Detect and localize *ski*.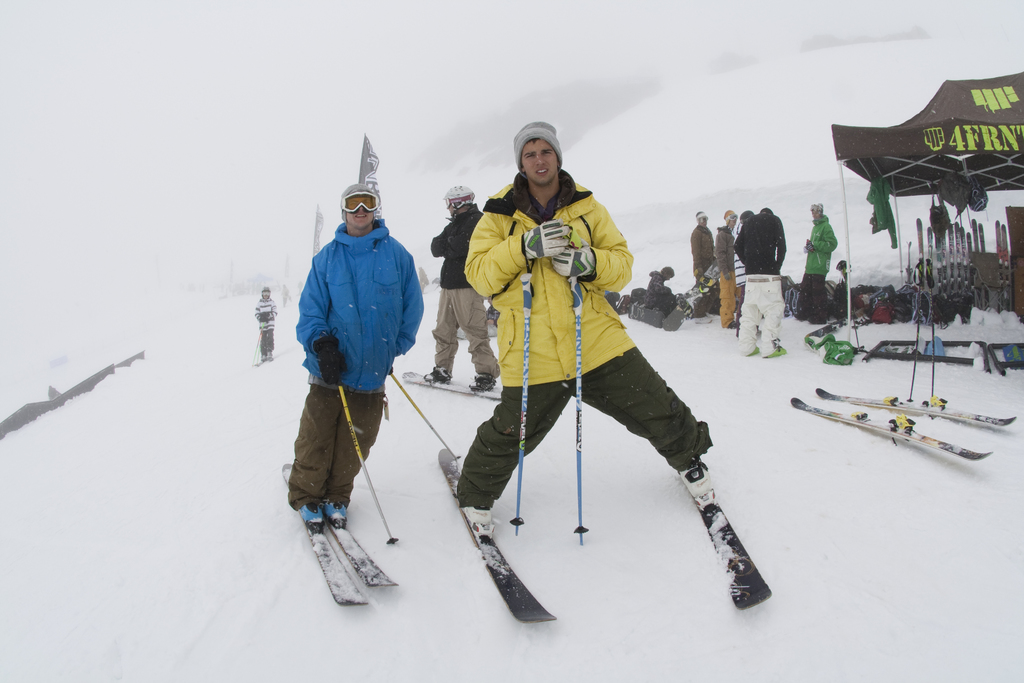
Localized at <box>791,393,991,466</box>.
